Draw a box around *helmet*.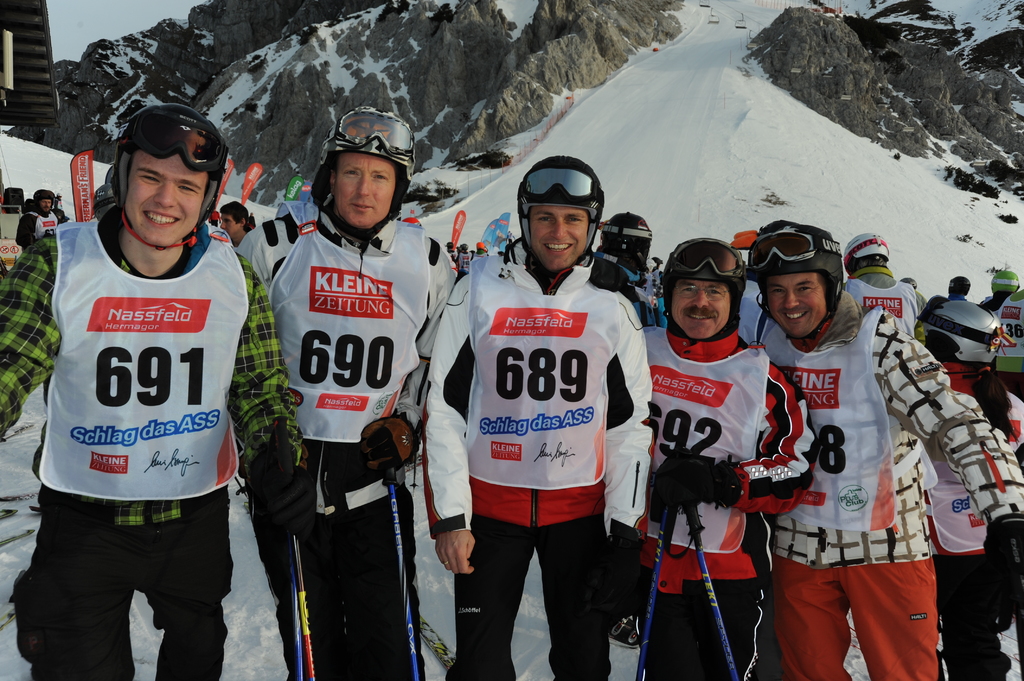
x1=924, y1=298, x2=1014, y2=363.
